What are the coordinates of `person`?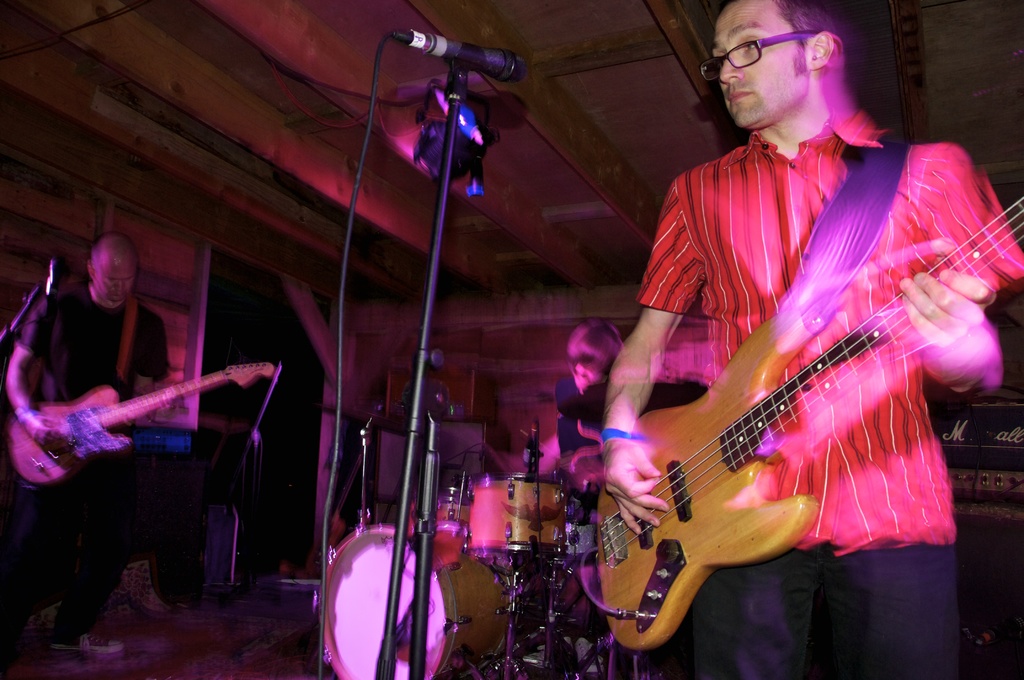
x1=588 y1=0 x2=1021 y2=679.
